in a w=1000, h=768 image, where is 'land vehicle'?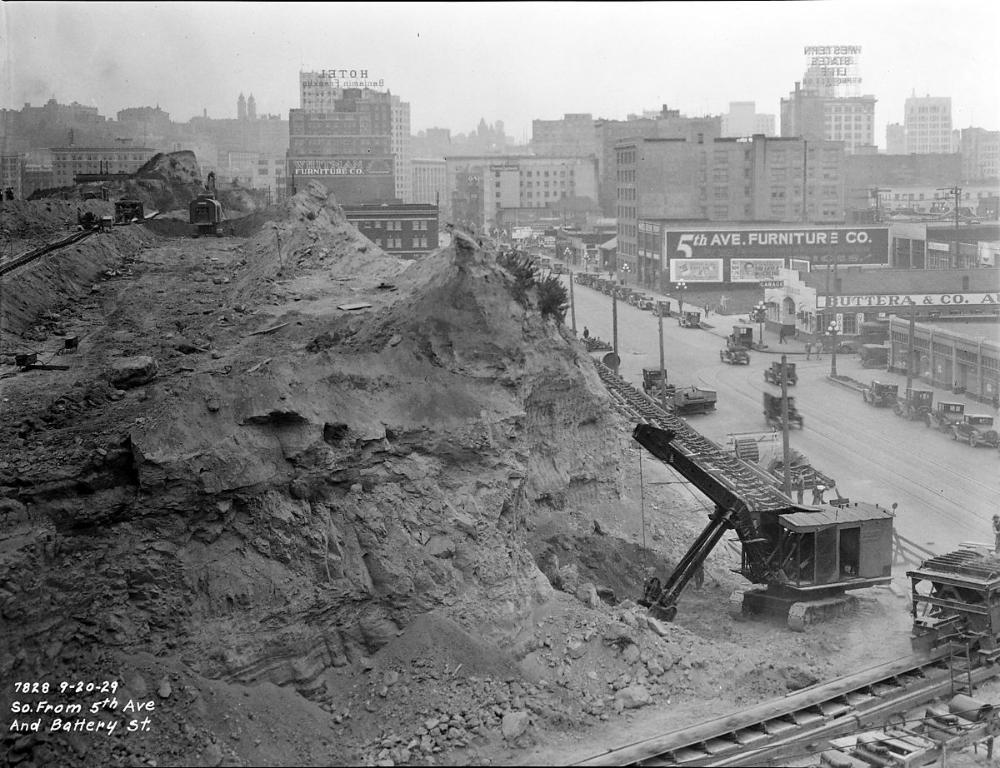
crop(762, 396, 800, 425).
